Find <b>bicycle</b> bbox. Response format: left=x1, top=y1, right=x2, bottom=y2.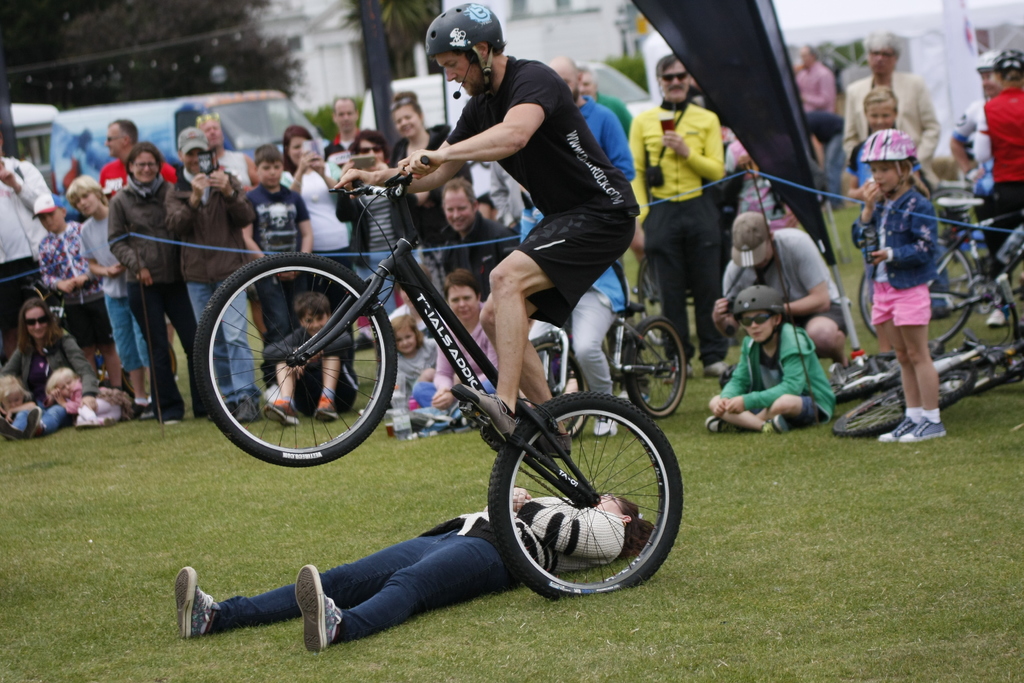
left=634, top=247, right=746, bottom=345.
